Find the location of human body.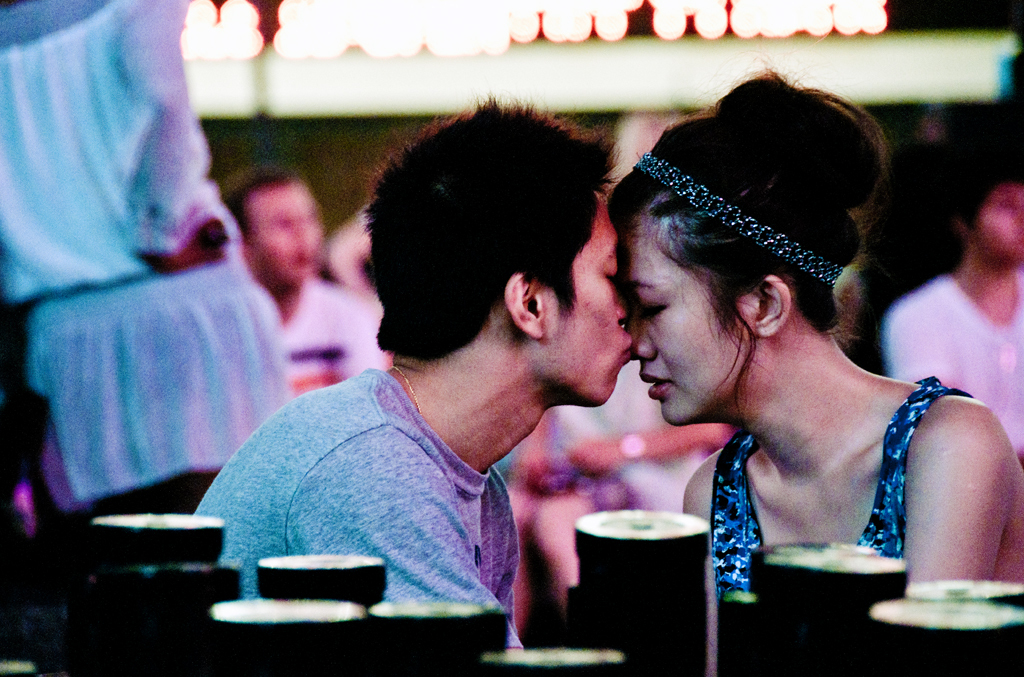
Location: left=896, top=275, right=1023, bottom=458.
